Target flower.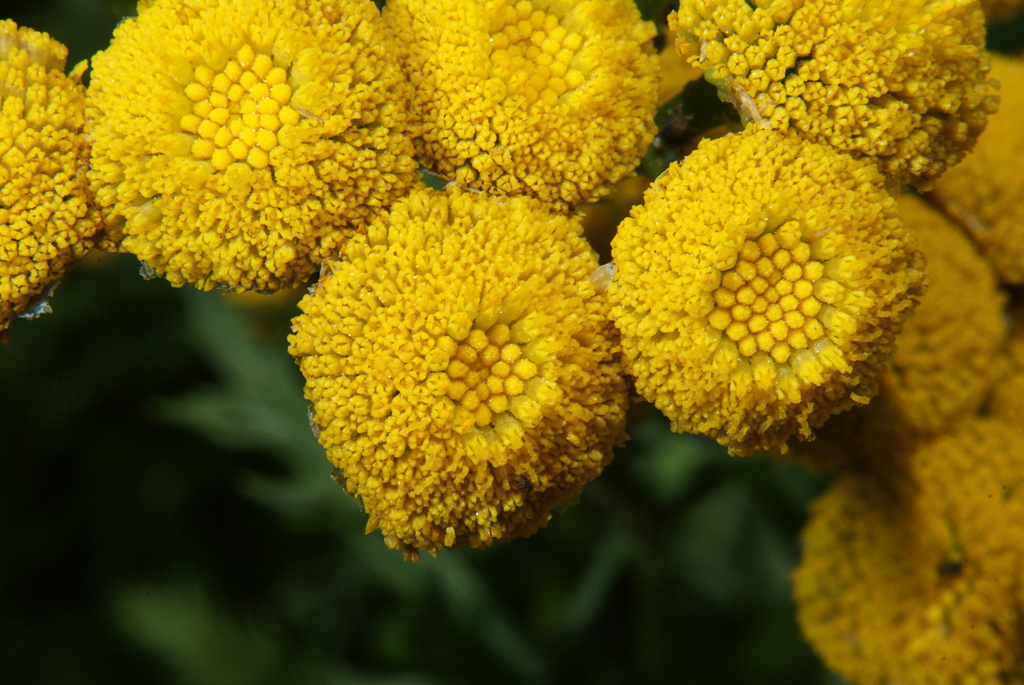
Target region: bbox=[0, 22, 93, 327].
